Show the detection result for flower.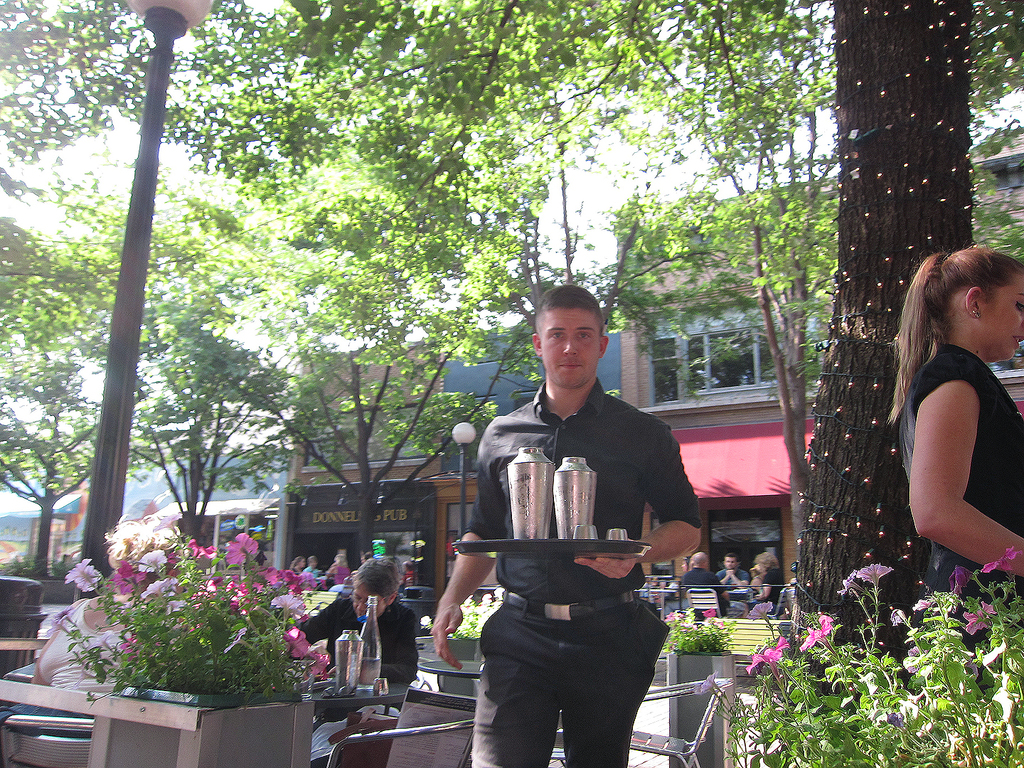
left=957, top=601, right=1010, bottom=639.
